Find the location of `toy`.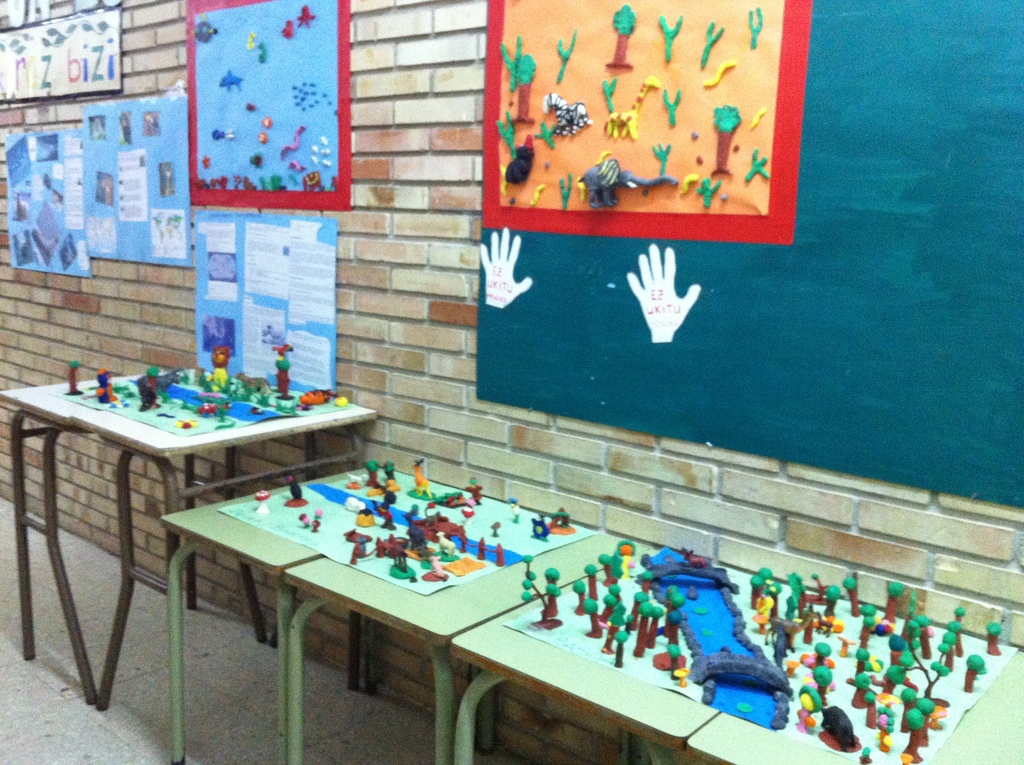
Location: l=301, t=387, r=336, b=401.
